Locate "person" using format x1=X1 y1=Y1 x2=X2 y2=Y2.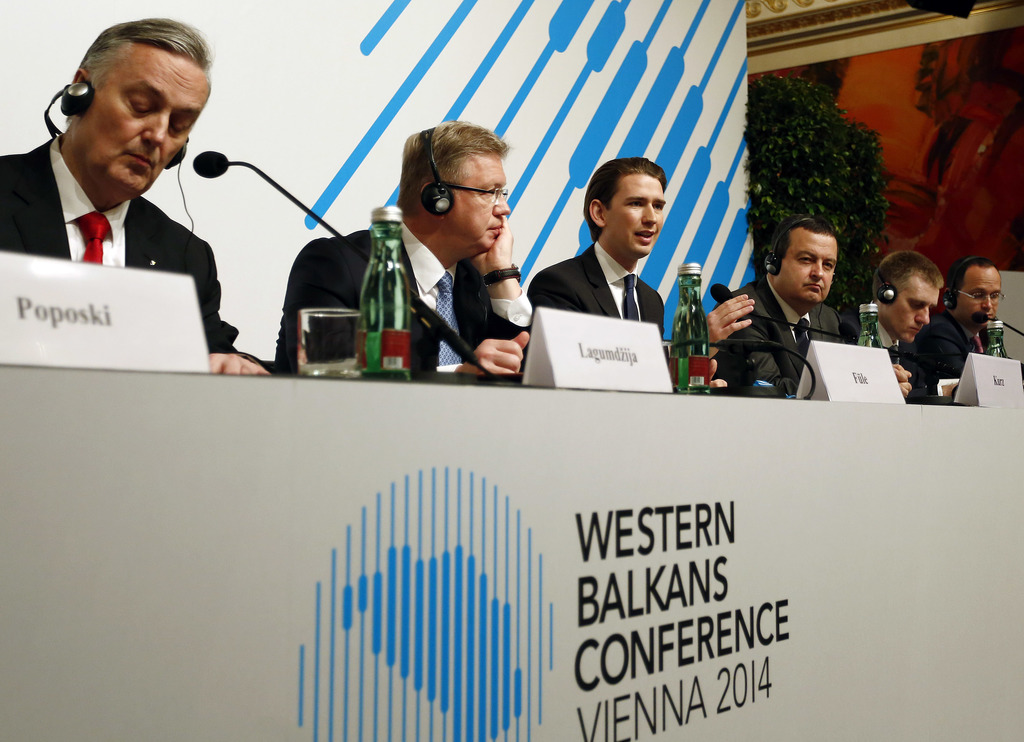
x1=902 y1=263 x2=1011 y2=415.
